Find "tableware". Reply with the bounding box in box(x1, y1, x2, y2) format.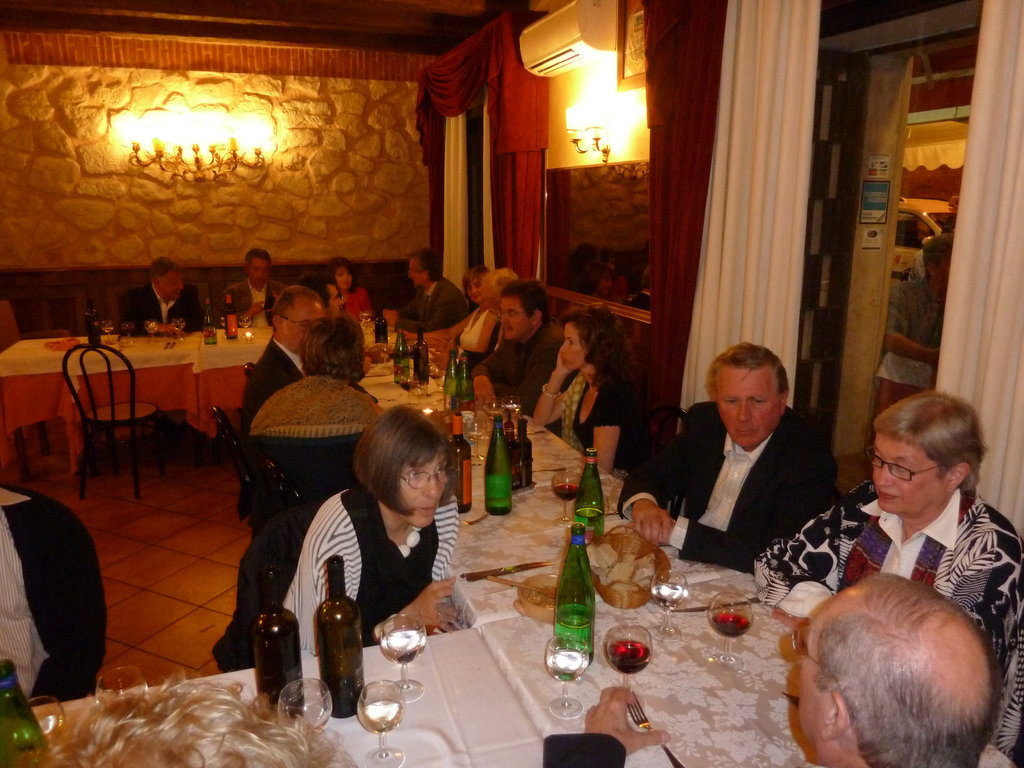
box(117, 320, 138, 349).
